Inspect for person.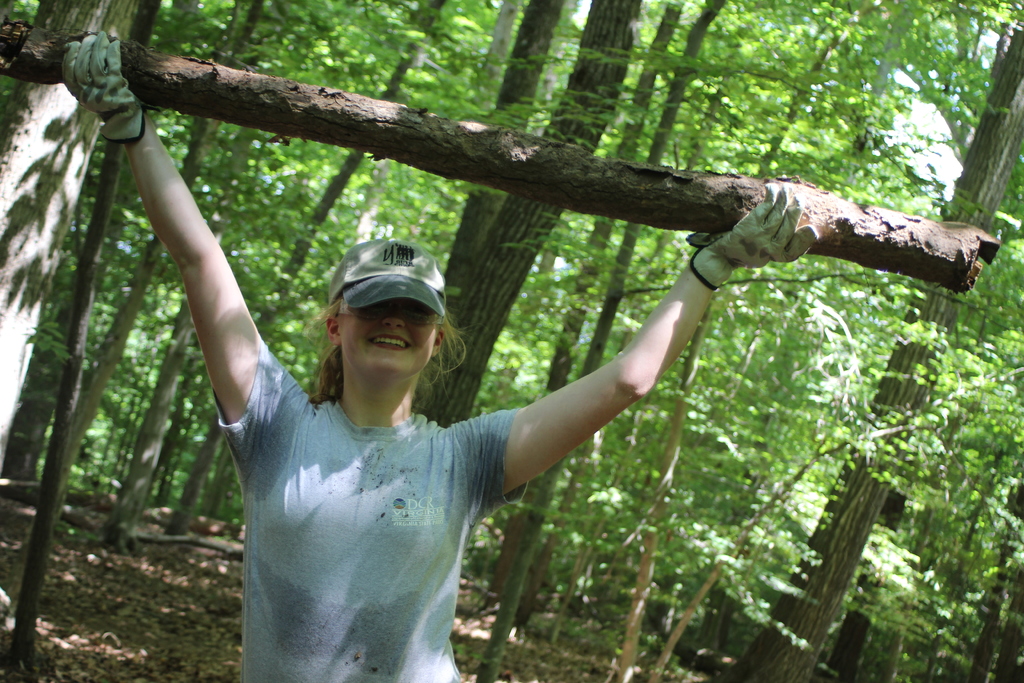
Inspection: [62, 34, 829, 682].
